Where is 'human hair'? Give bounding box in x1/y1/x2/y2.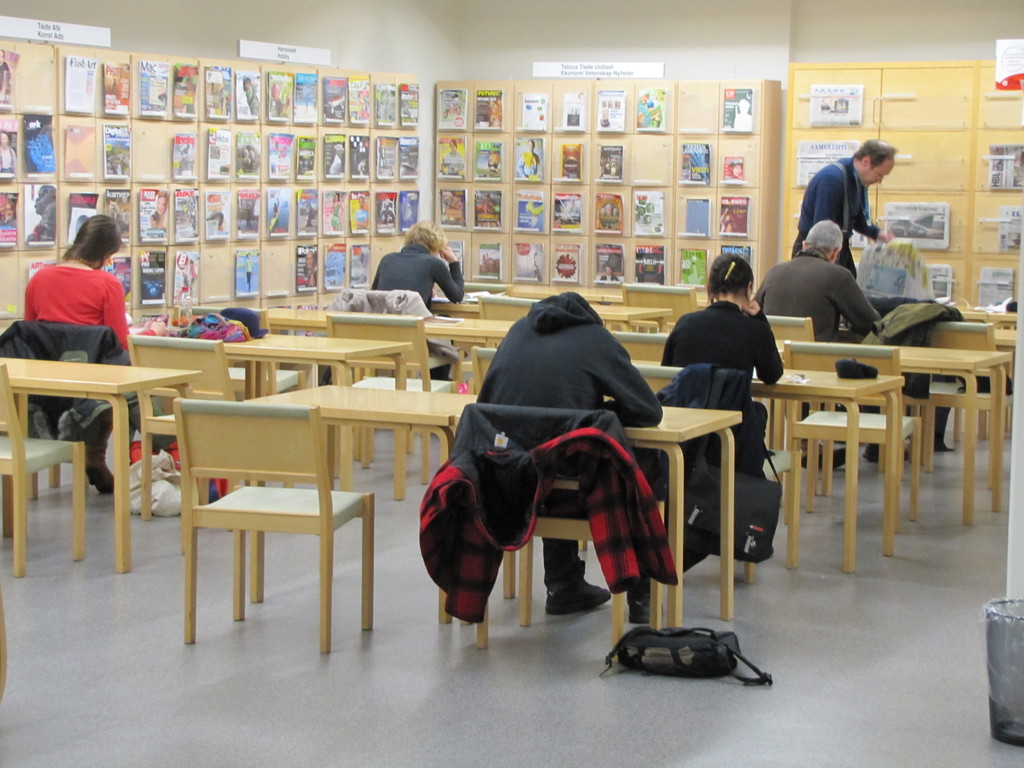
401/220/447/254.
